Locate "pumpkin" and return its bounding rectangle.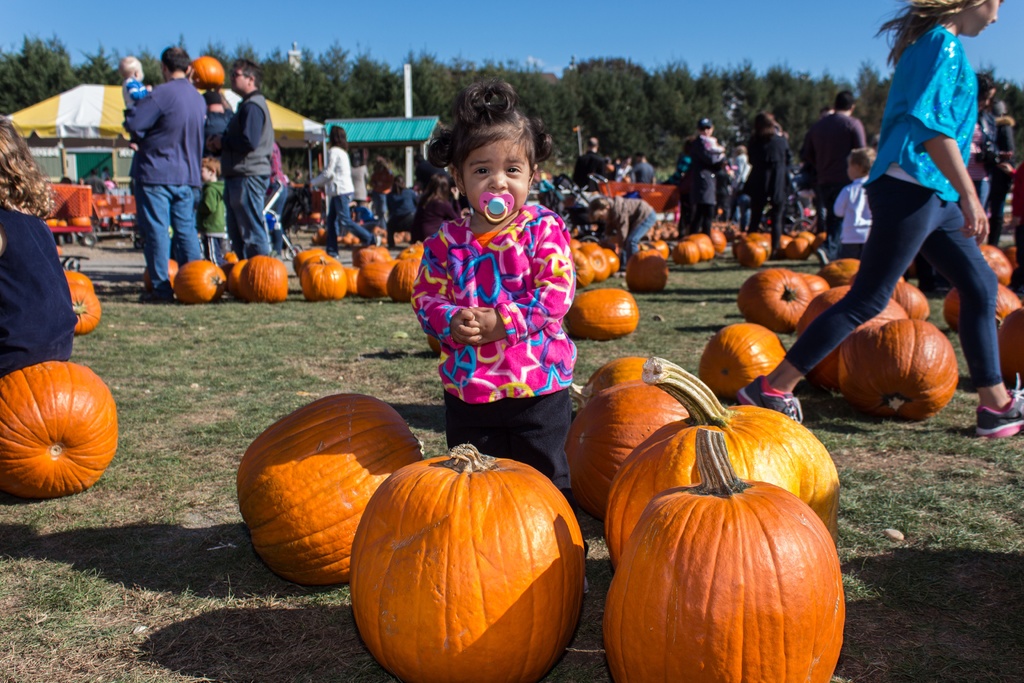
select_region(61, 281, 102, 333).
